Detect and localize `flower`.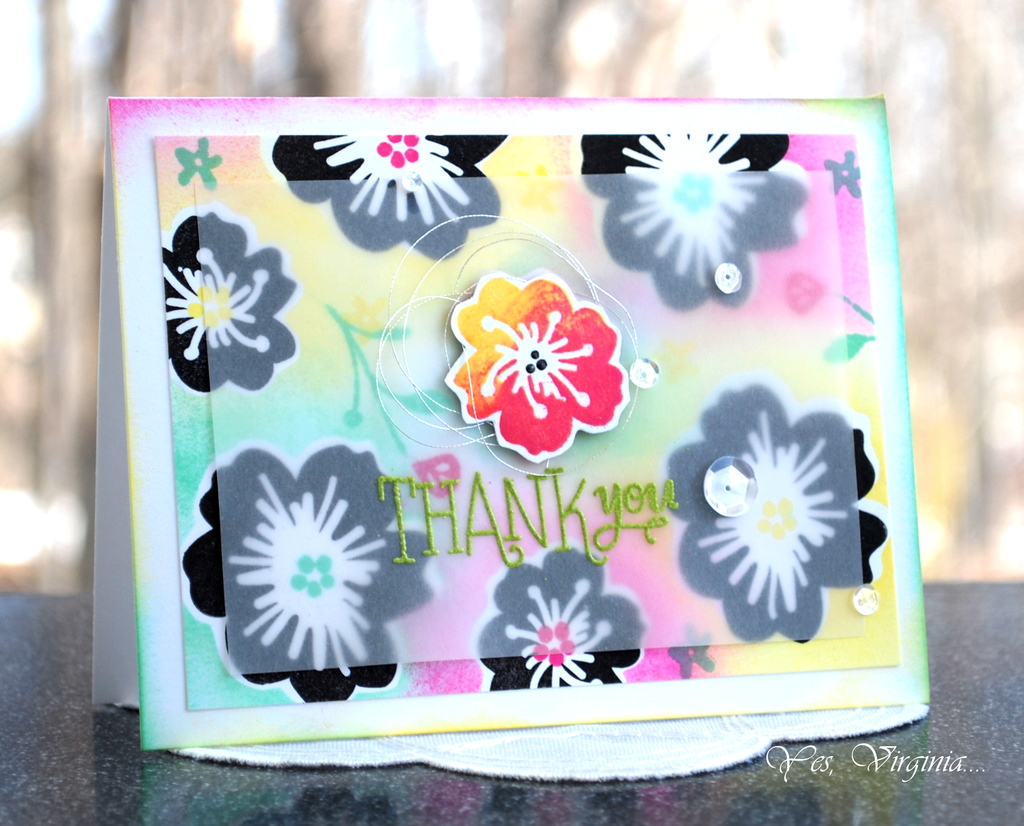
Localized at (663,380,887,641).
